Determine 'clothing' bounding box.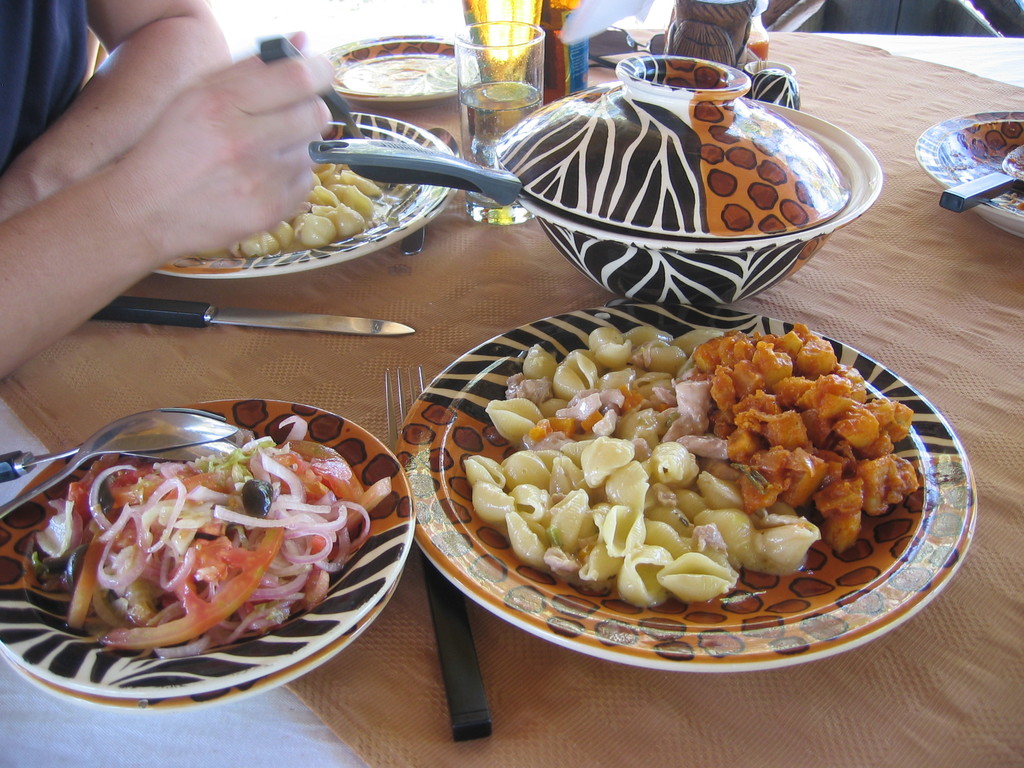
Determined: bbox(0, 0, 92, 182).
